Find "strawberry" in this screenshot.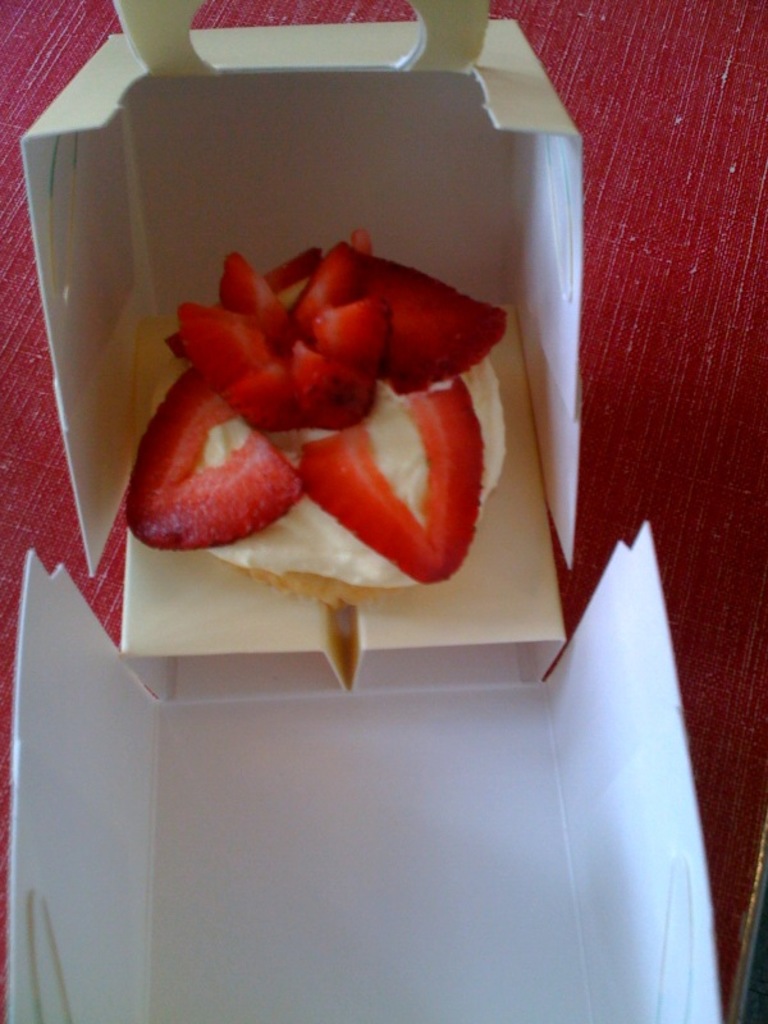
The bounding box for "strawberry" is select_region(283, 371, 485, 590).
